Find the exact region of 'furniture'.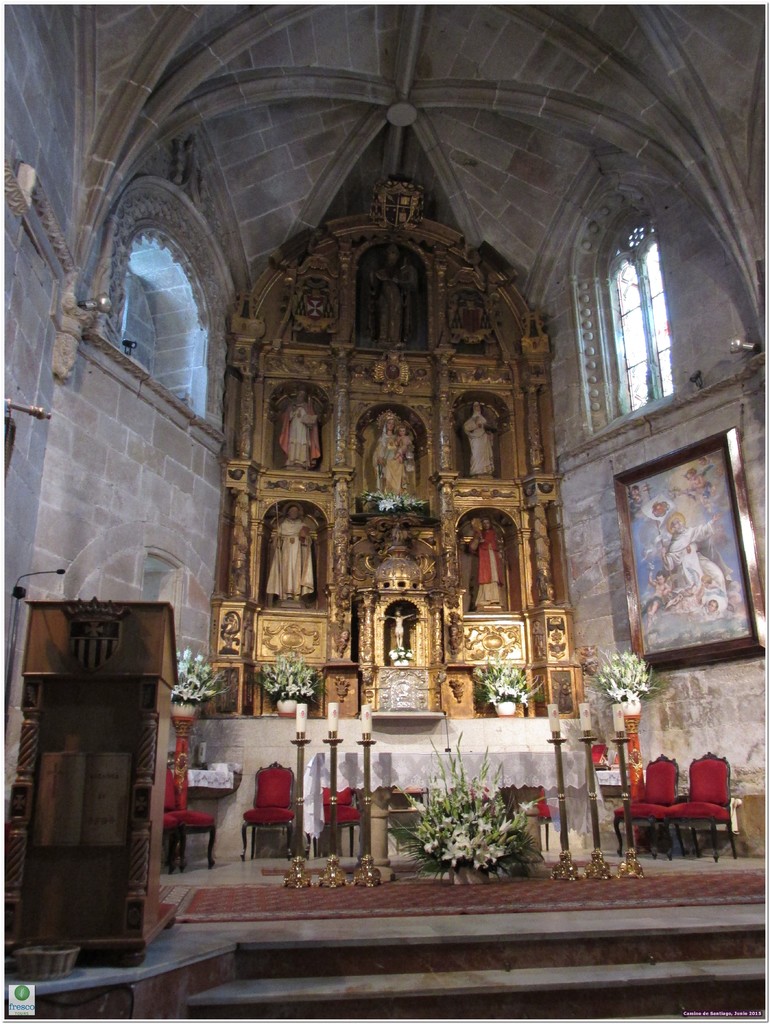
Exact region: 245/765/300/867.
